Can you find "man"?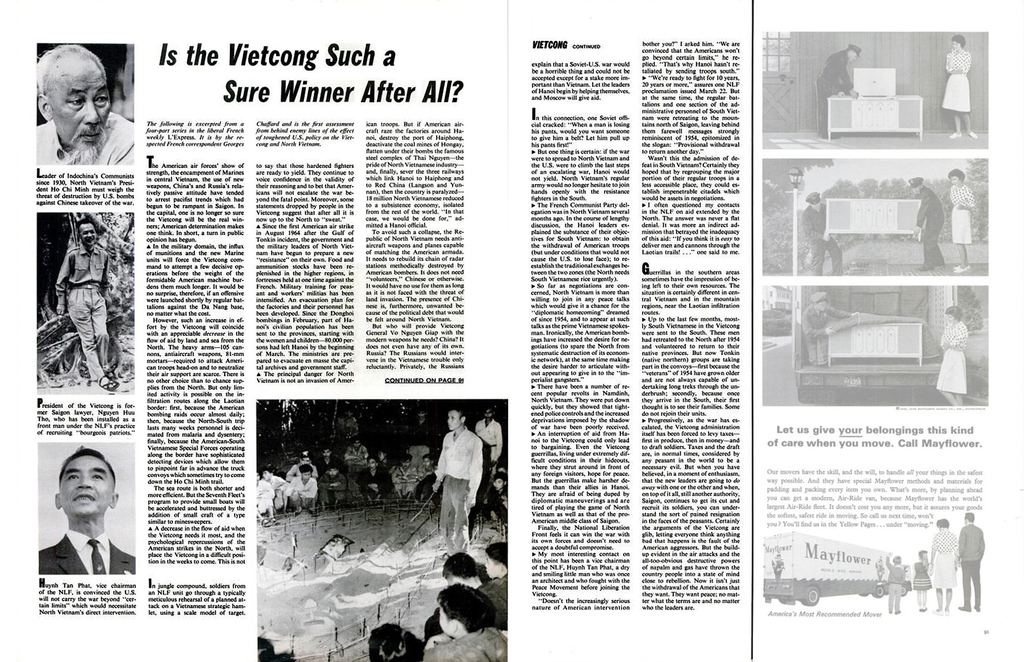
Yes, bounding box: <bbox>819, 39, 860, 135</bbox>.
